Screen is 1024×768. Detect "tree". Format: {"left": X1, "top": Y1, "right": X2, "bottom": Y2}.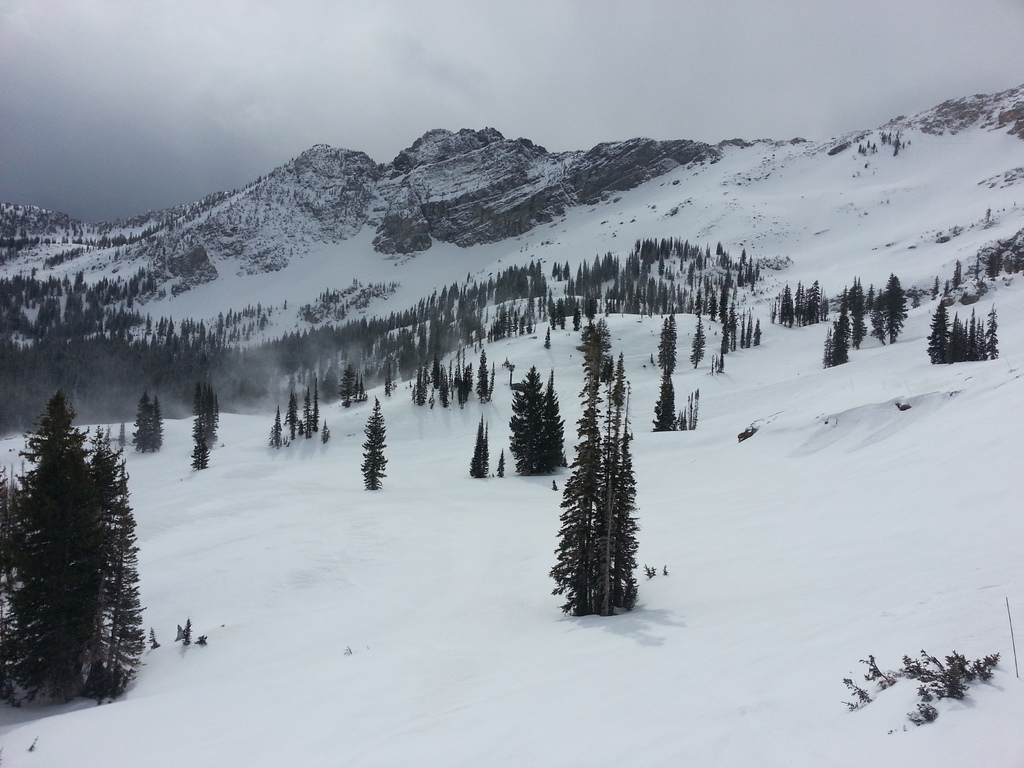
{"left": 506, "top": 364, "right": 569, "bottom": 475}.
